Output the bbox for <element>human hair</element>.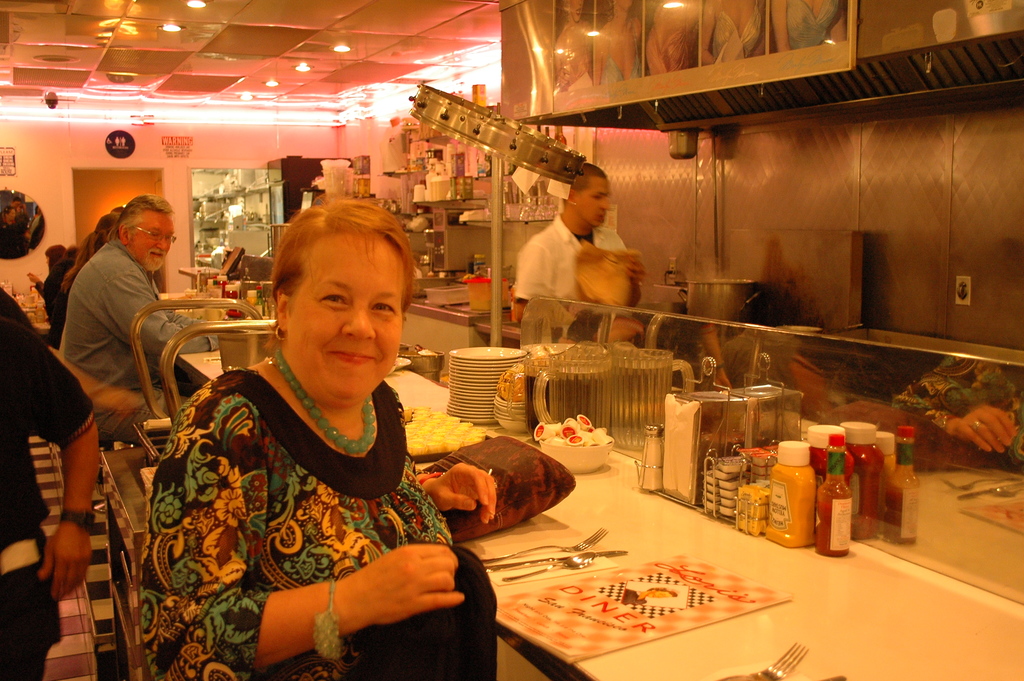
{"left": 106, "top": 194, "right": 176, "bottom": 242}.
